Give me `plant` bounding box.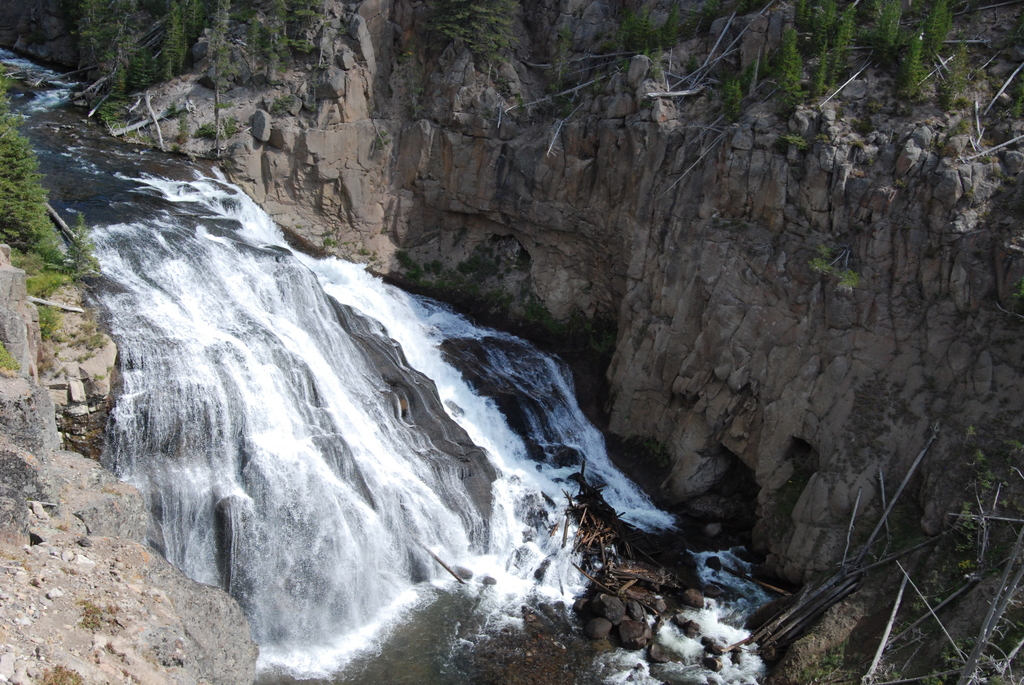
Rect(943, 115, 970, 136).
